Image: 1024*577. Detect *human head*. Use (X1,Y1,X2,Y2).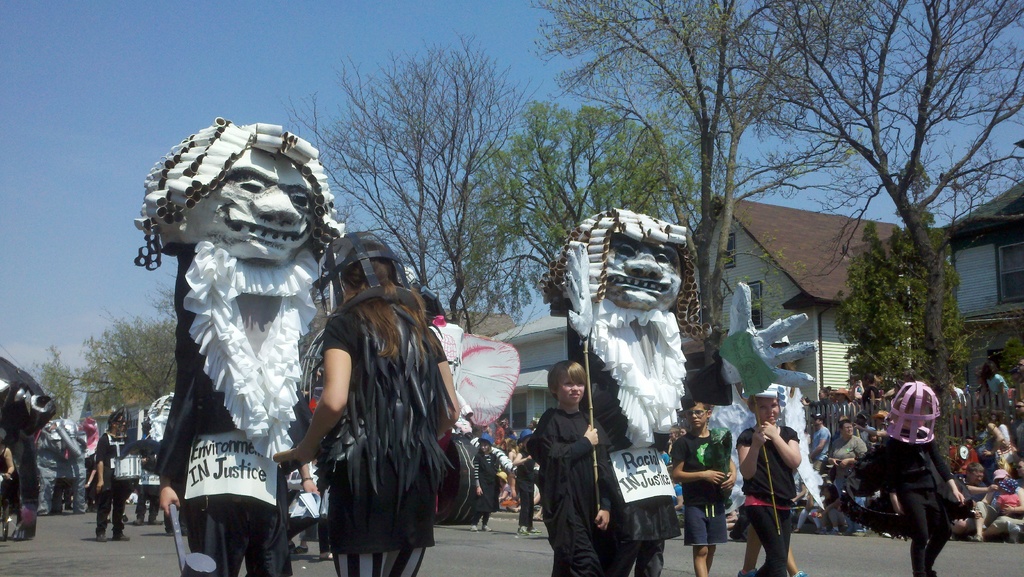
(964,461,984,487).
